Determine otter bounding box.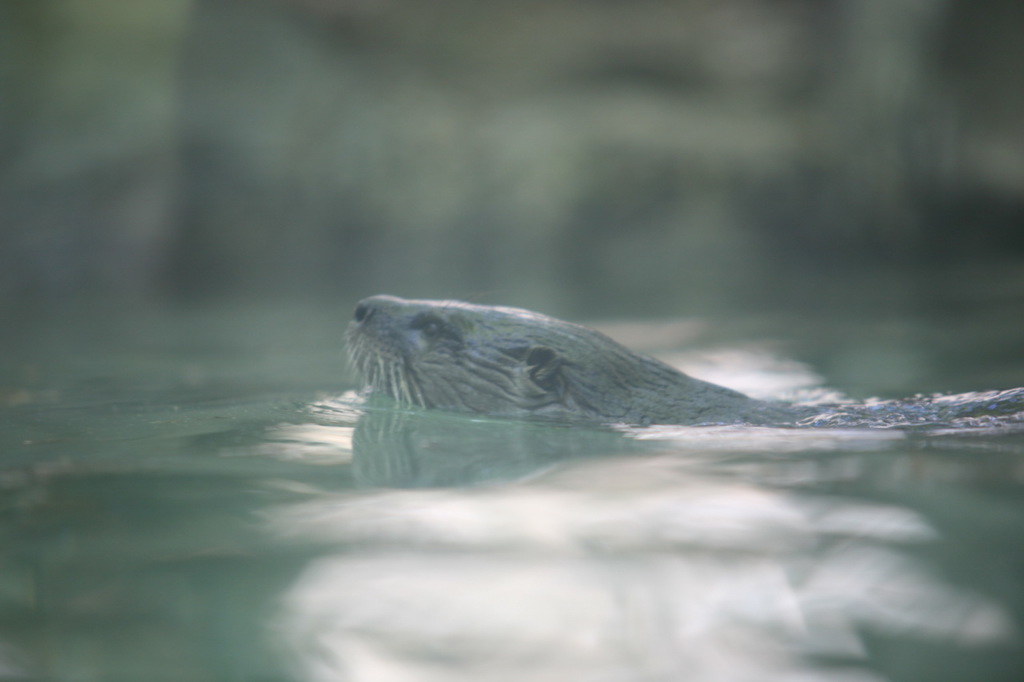
Determined: (x1=342, y1=293, x2=797, y2=428).
